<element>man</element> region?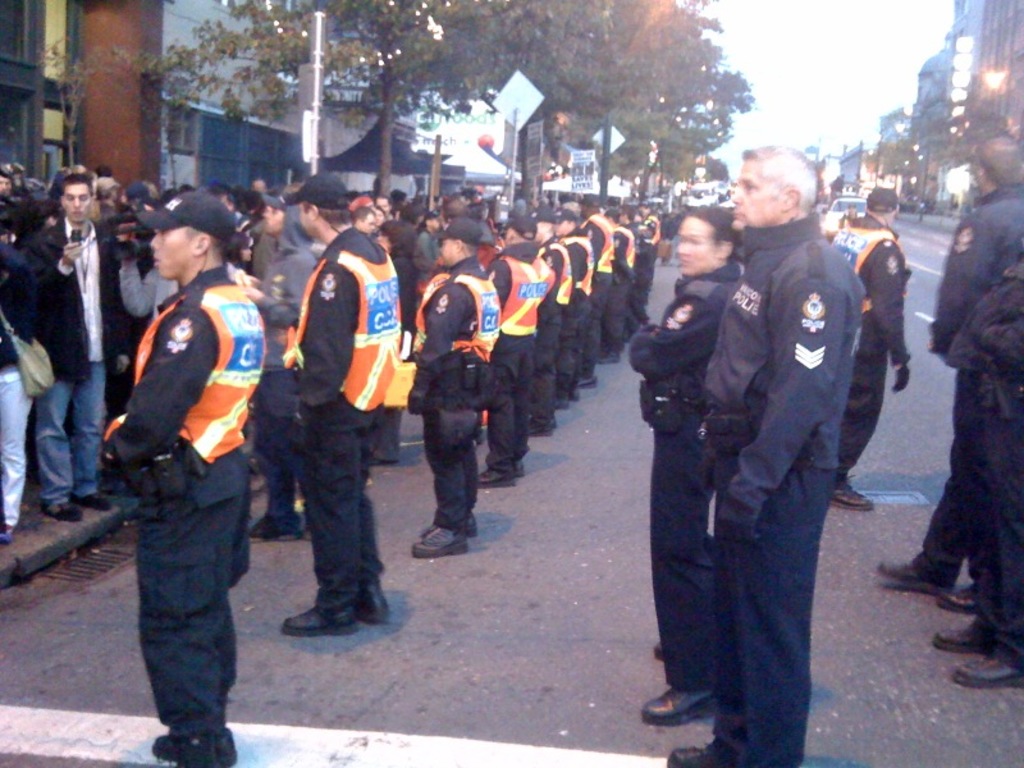
<region>378, 214, 399, 266</region>
